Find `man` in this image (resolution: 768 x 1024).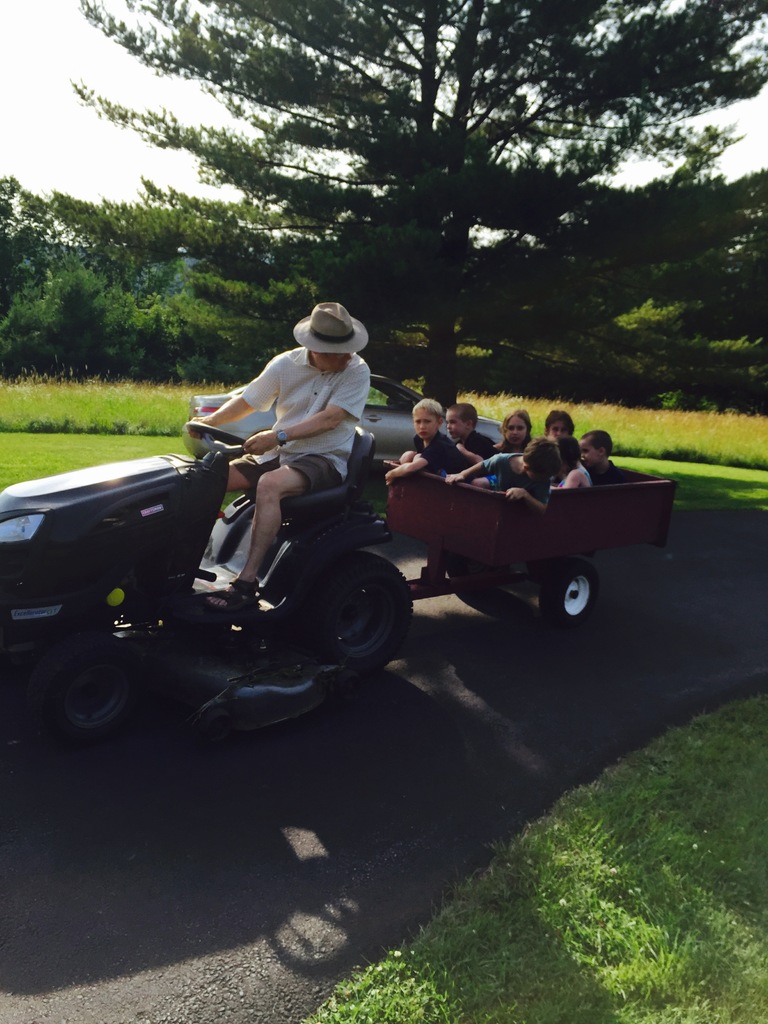
box(243, 303, 386, 526).
